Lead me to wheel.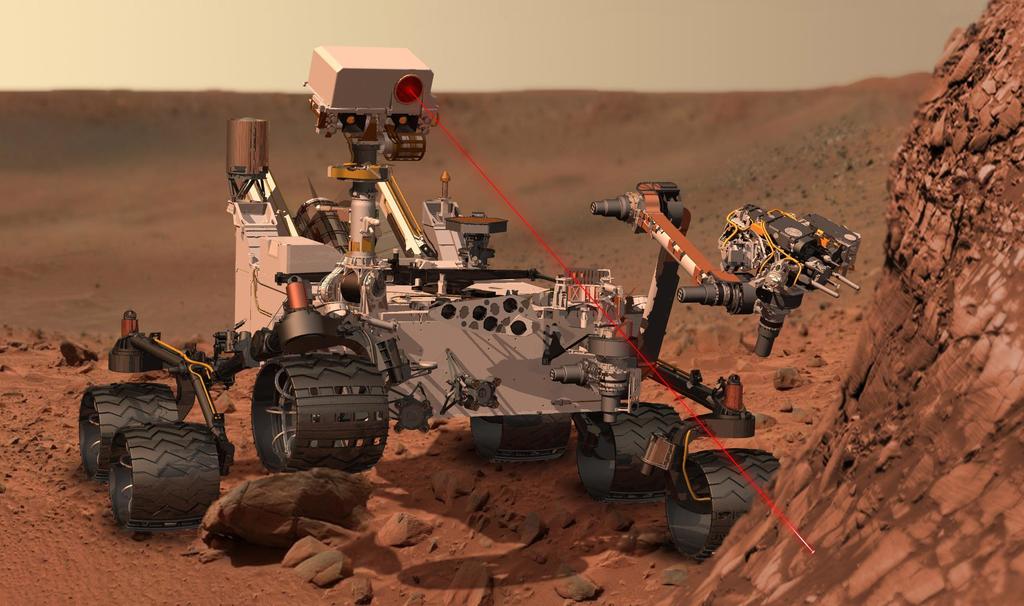
Lead to (left=80, top=384, right=173, bottom=479).
